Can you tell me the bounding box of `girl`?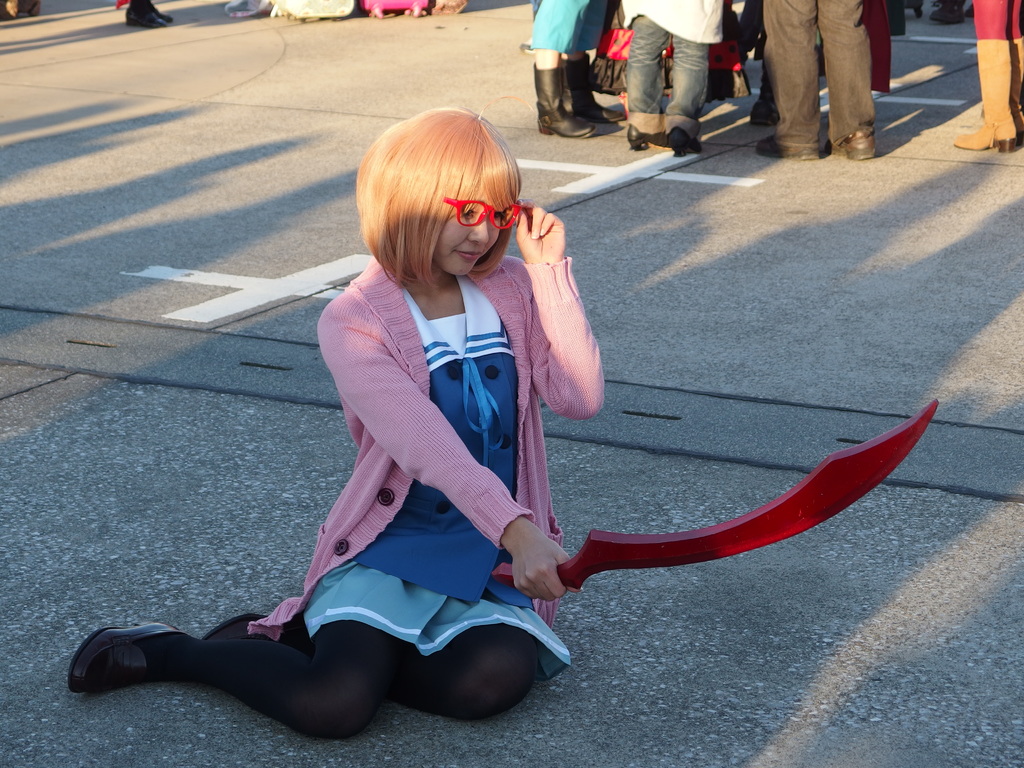
l=68, t=104, r=583, b=739.
